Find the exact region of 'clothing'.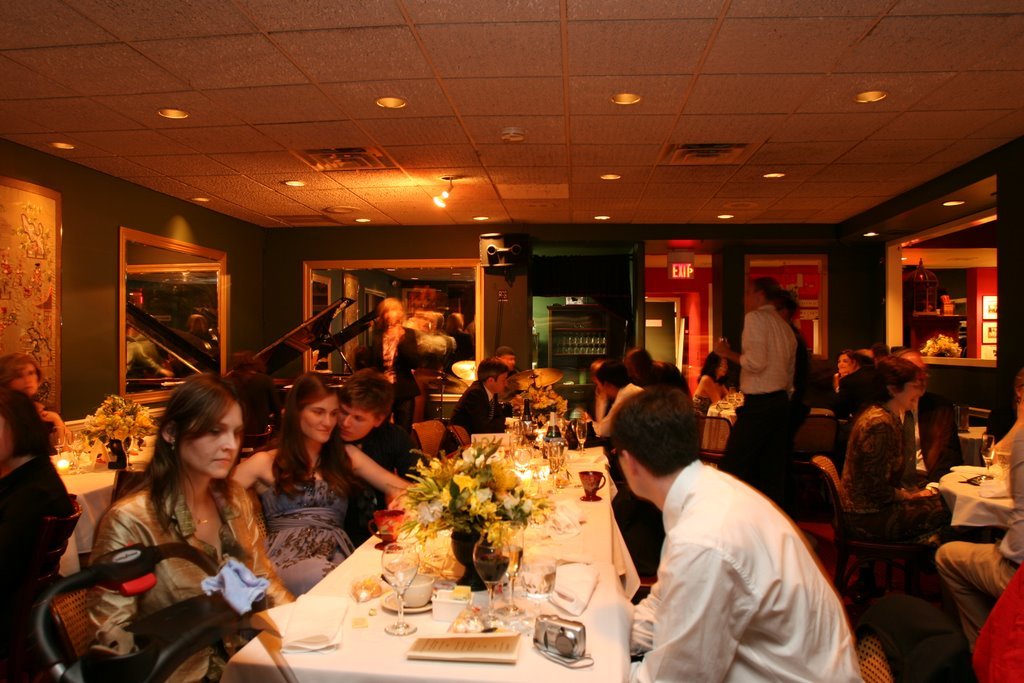
Exact region: bbox(261, 447, 363, 598).
